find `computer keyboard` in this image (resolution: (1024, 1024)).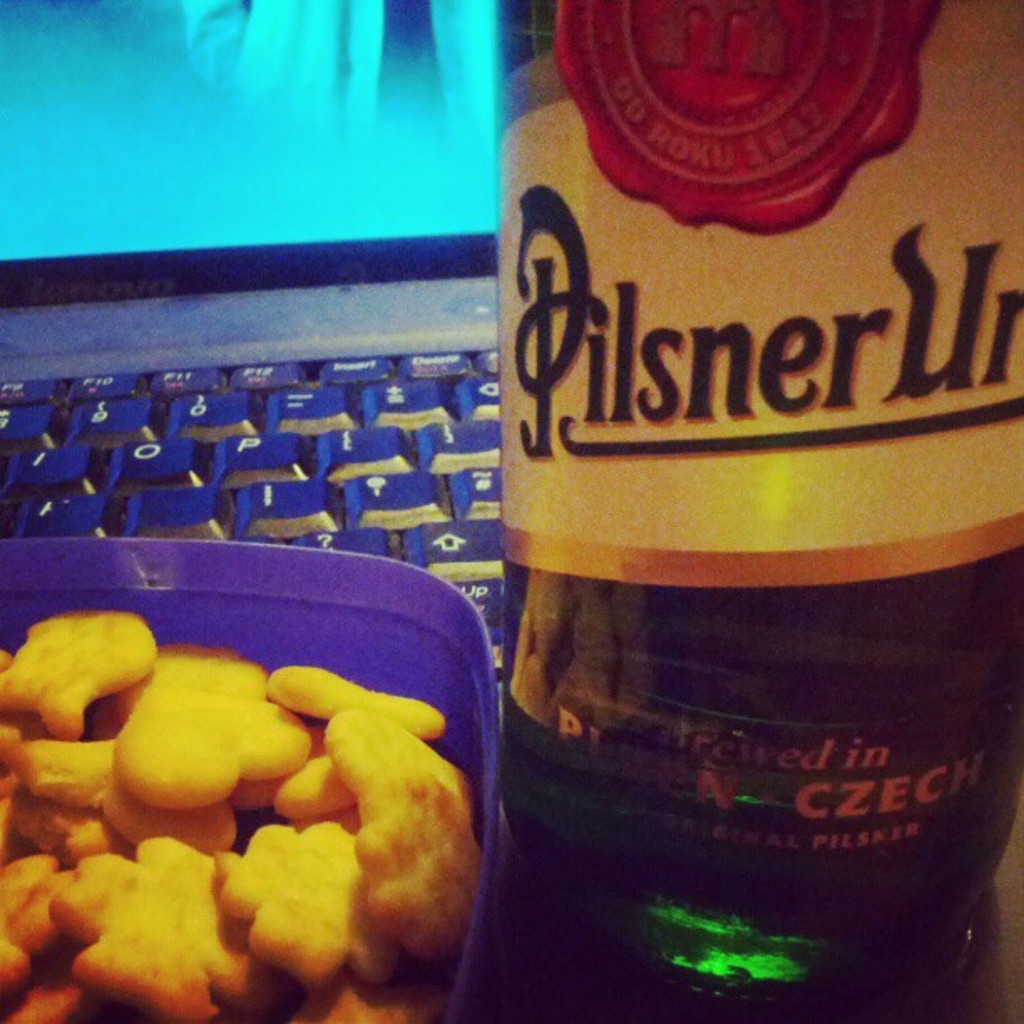
l=0, t=346, r=507, b=703.
